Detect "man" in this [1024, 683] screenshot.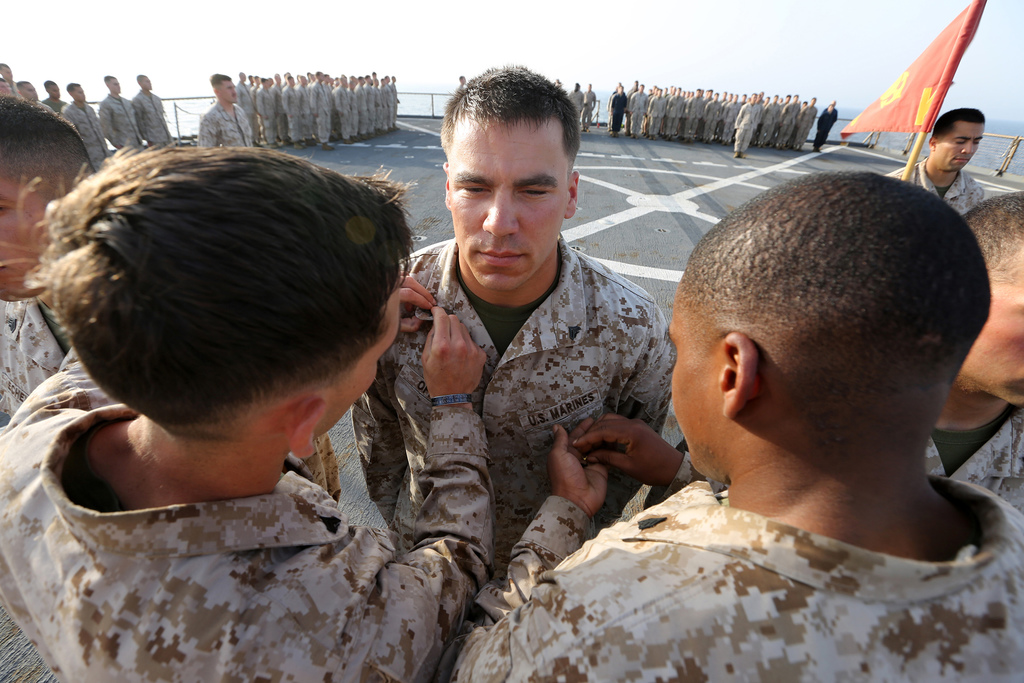
Detection: x1=817 y1=100 x2=838 y2=150.
